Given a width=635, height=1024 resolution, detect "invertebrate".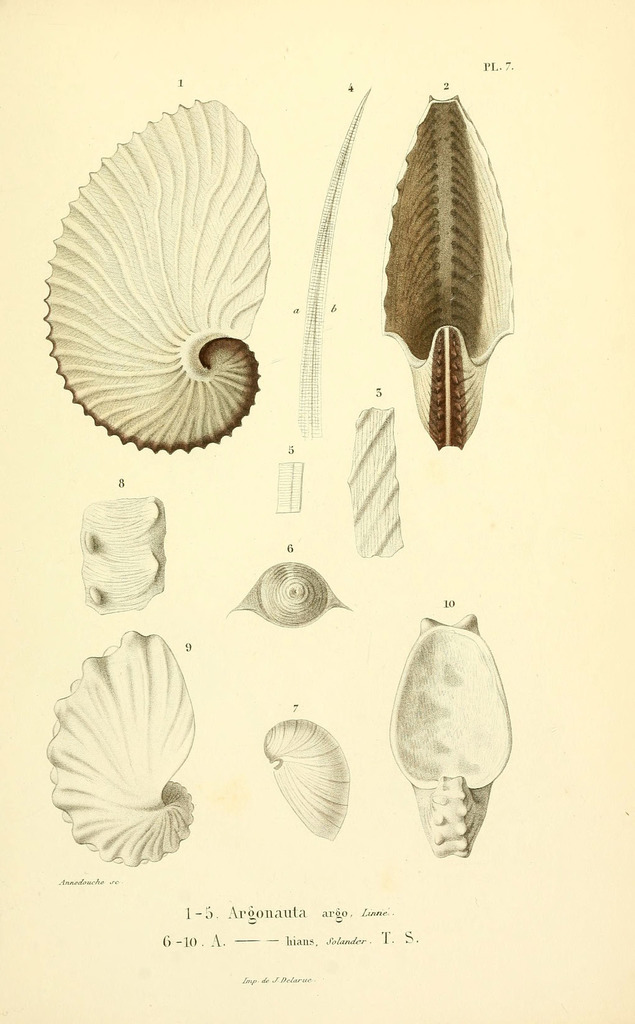
<region>382, 94, 513, 451</region>.
